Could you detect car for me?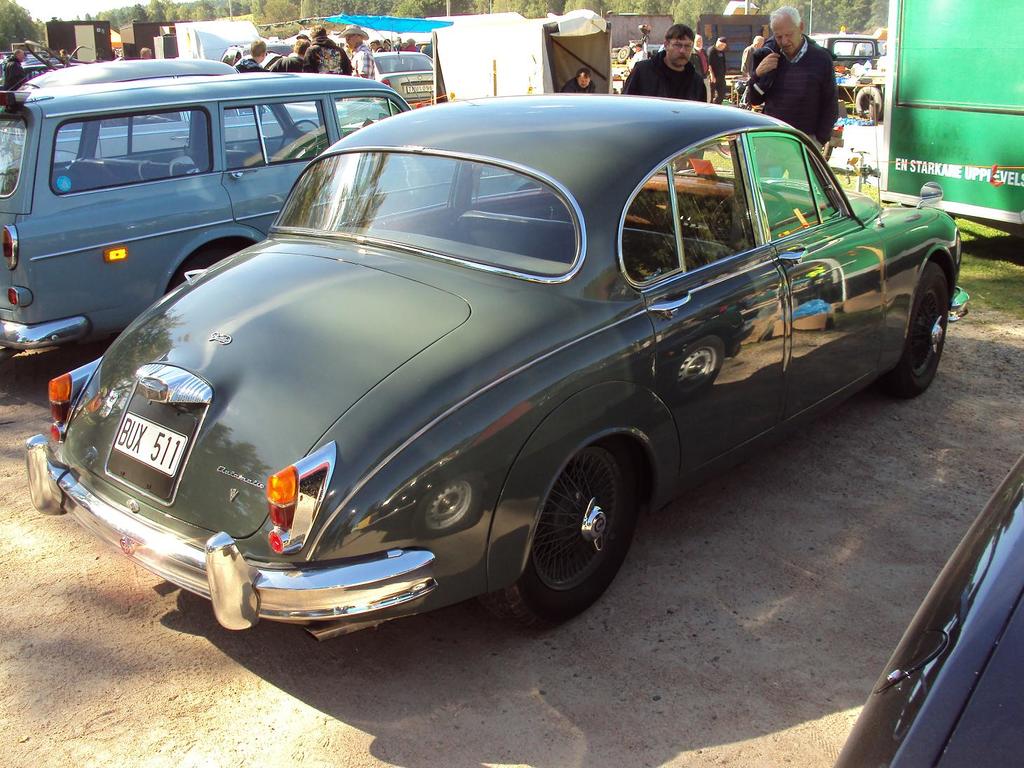
Detection result: pyautogui.locateOnScreen(44, 102, 968, 647).
